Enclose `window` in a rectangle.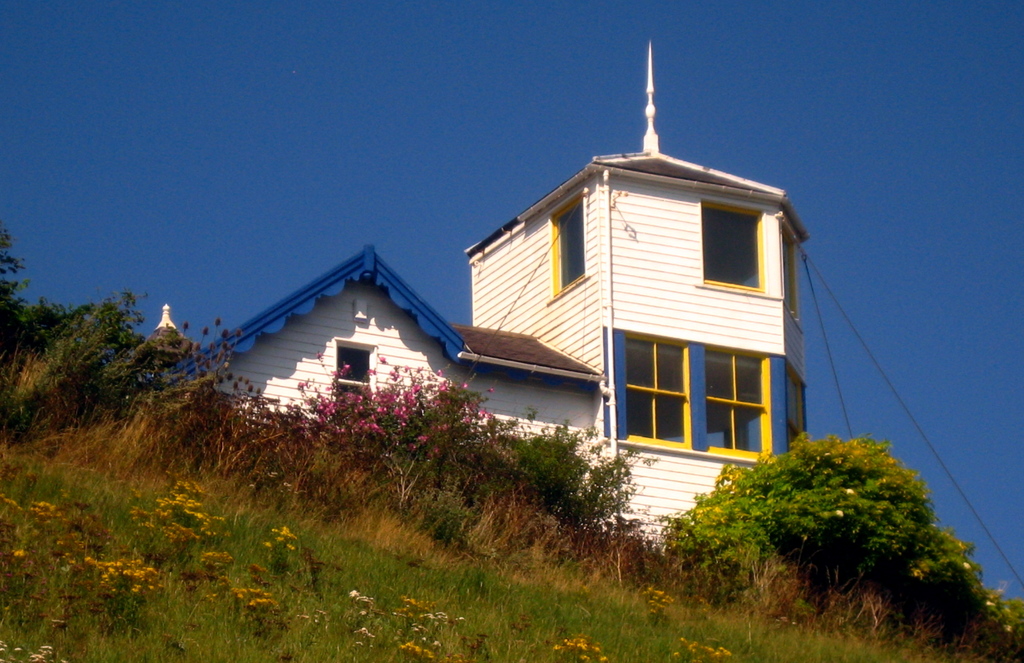
{"x1": 787, "y1": 370, "x2": 806, "y2": 445}.
